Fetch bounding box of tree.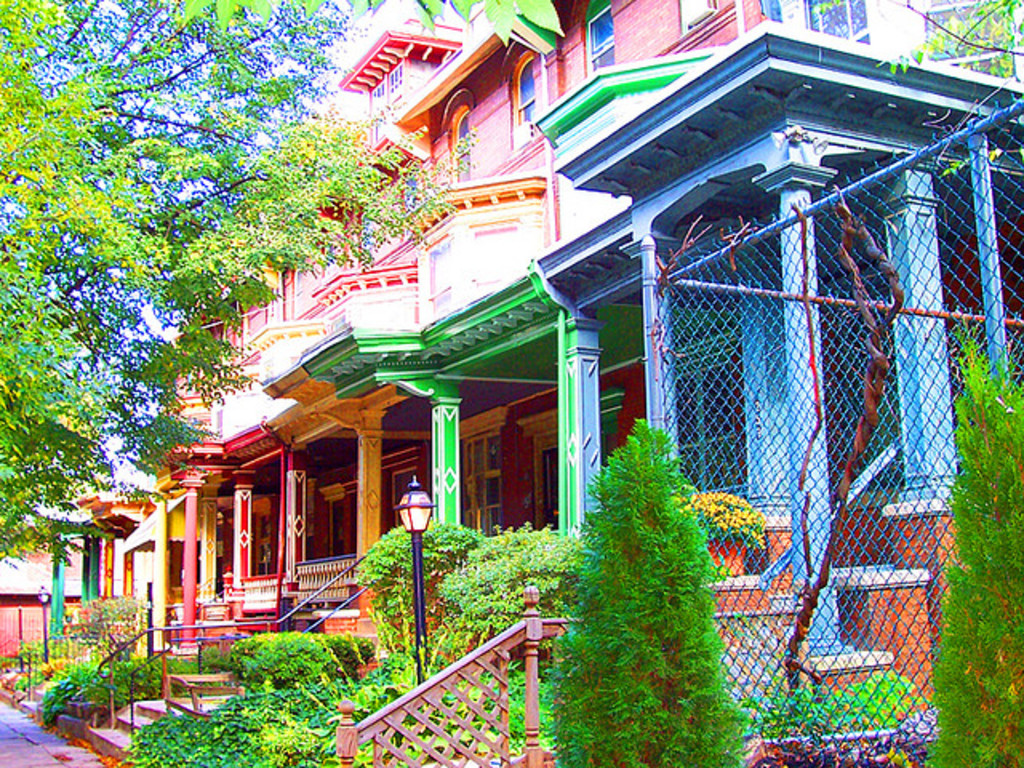
Bbox: select_region(555, 410, 746, 766).
